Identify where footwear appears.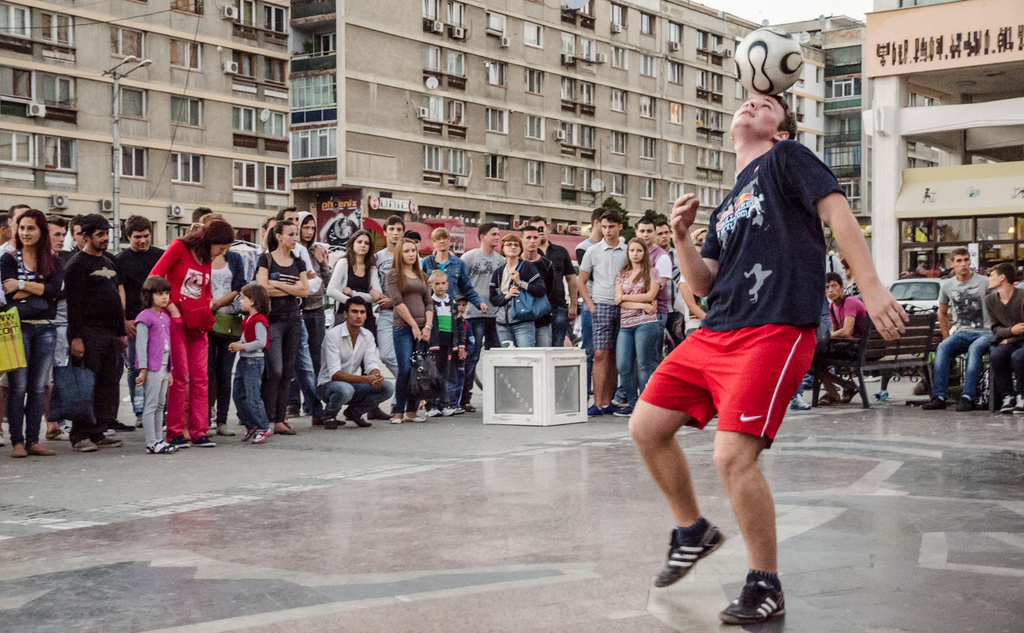
Appears at select_region(1014, 394, 1023, 415).
